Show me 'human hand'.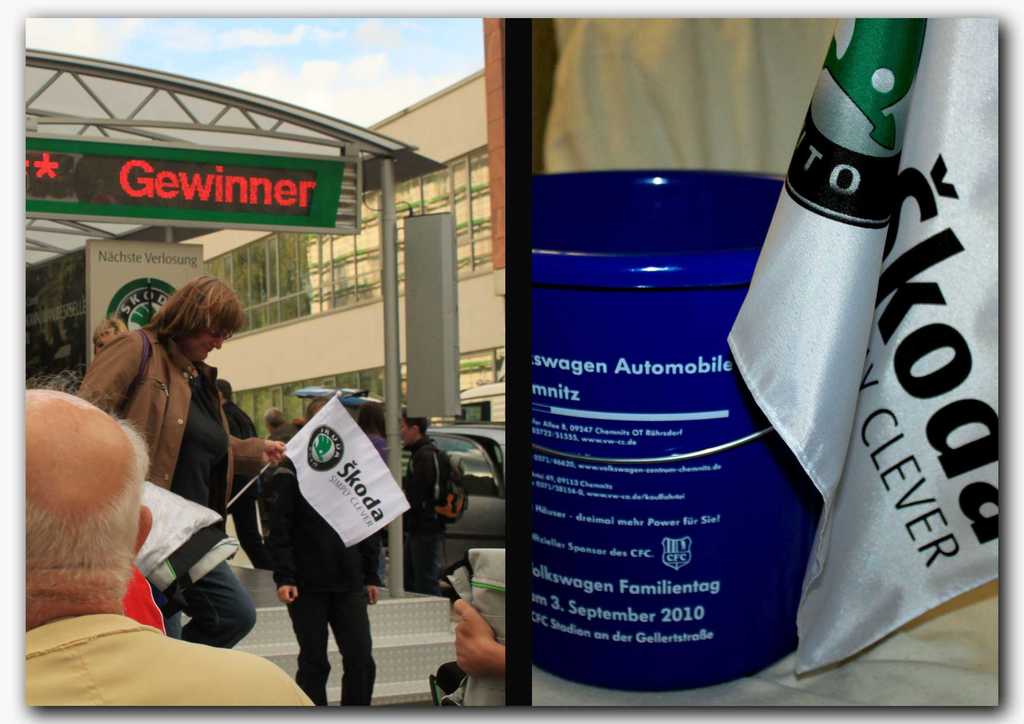
'human hand' is here: 260:438:291:467.
